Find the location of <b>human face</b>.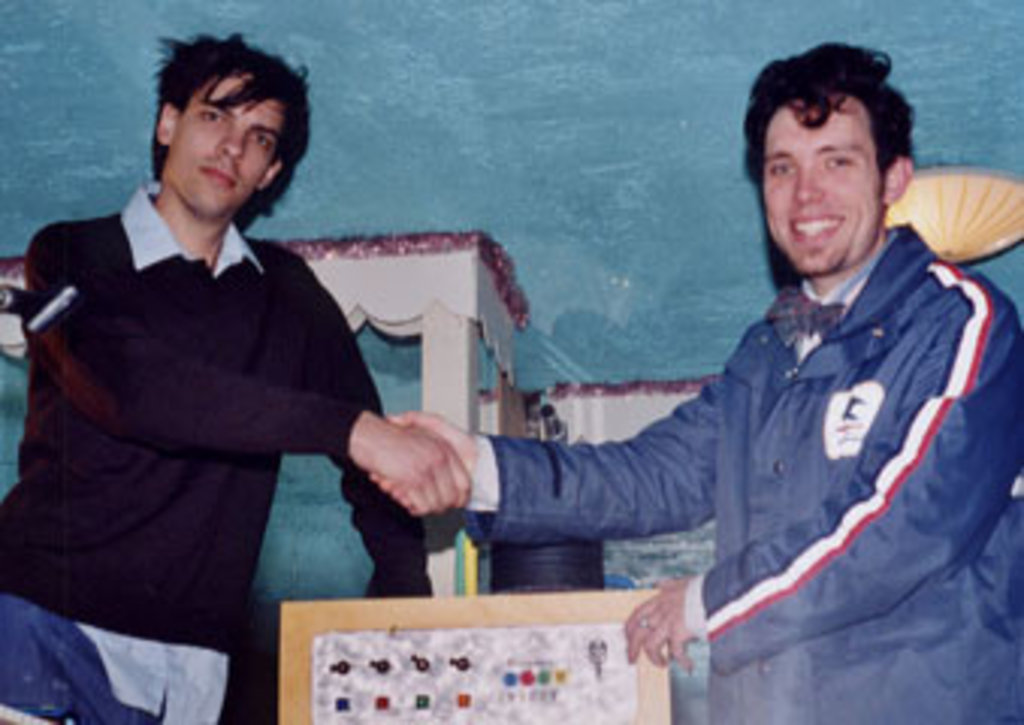
Location: rect(761, 94, 882, 272).
